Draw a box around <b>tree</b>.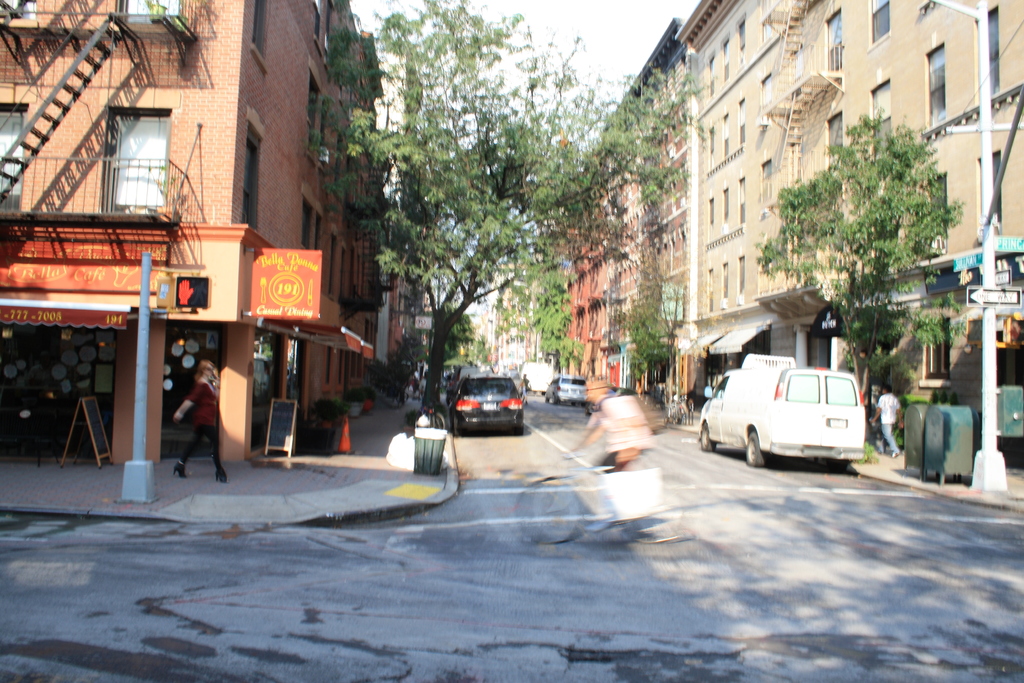
locate(426, 309, 474, 368).
